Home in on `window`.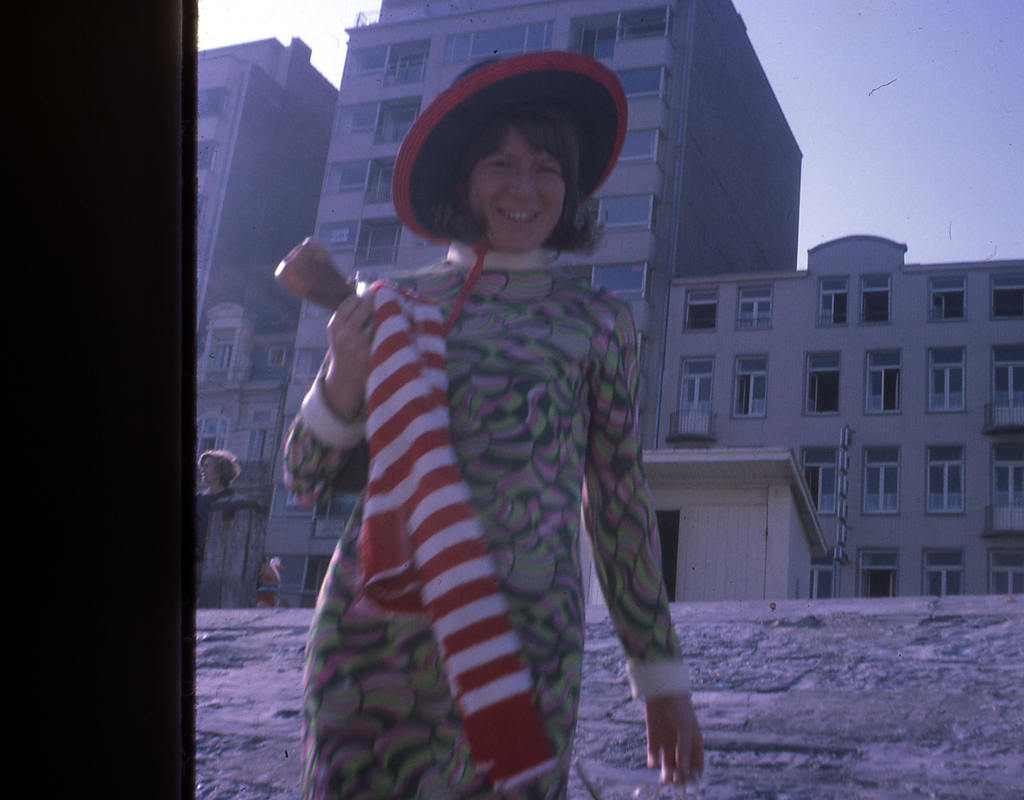
Homed in at x1=992 y1=267 x2=1023 y2=316.
